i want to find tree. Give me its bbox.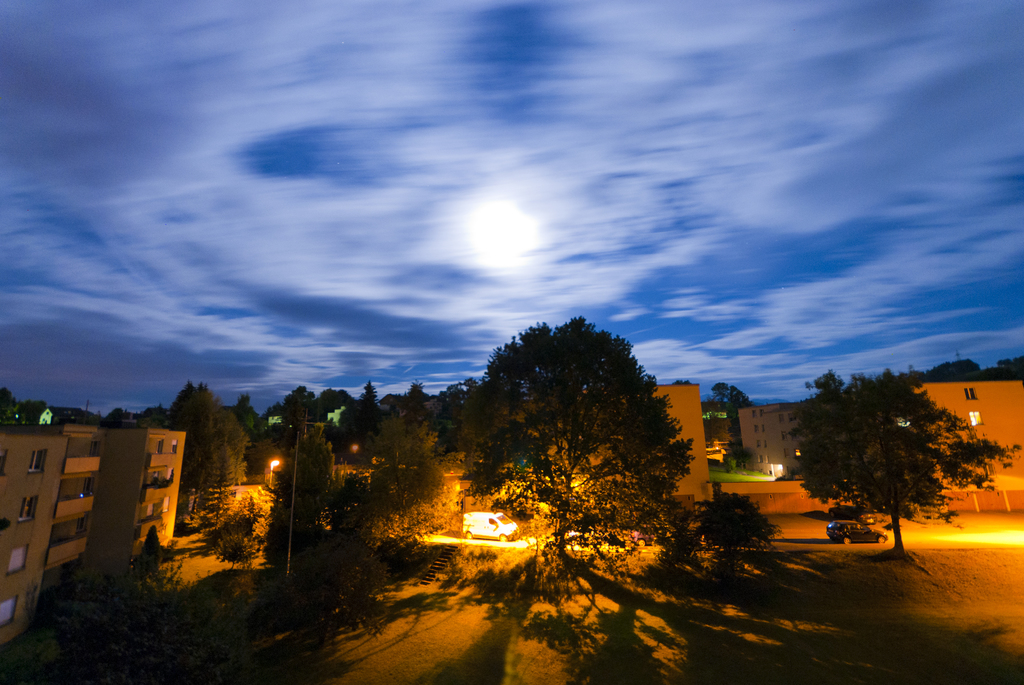
{"left": 792, "top": 368, "right": 1004, "bottom": 549}.
